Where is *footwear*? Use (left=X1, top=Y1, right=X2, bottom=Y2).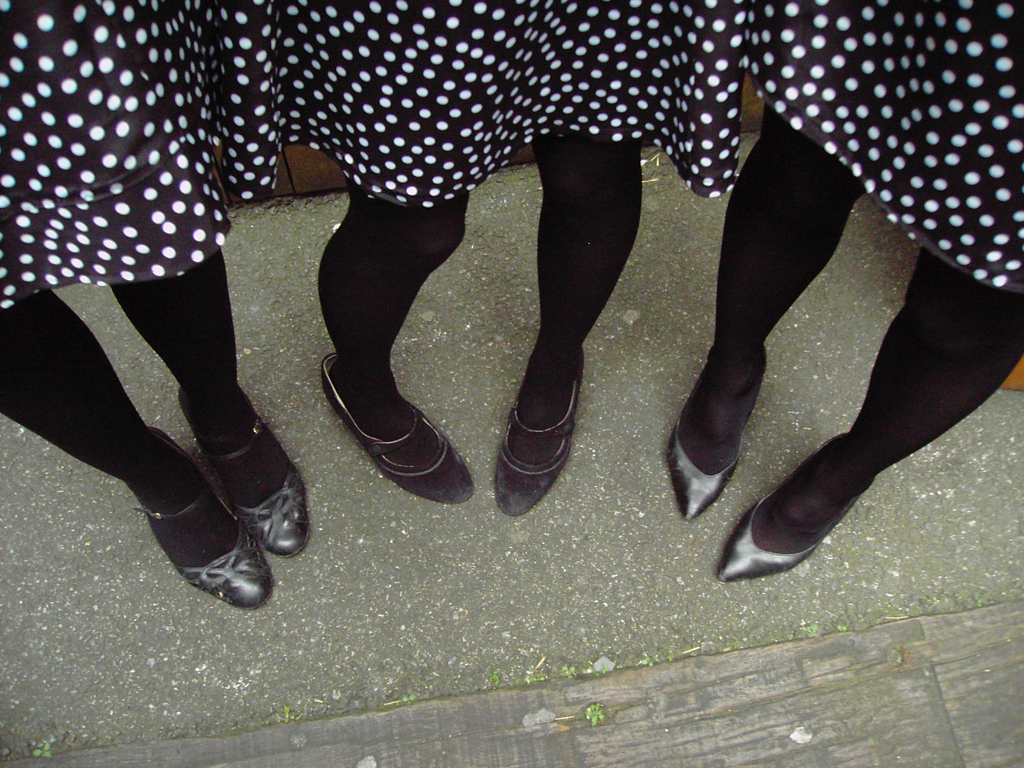
(left=500, top=349, right=595, bottom=515).
